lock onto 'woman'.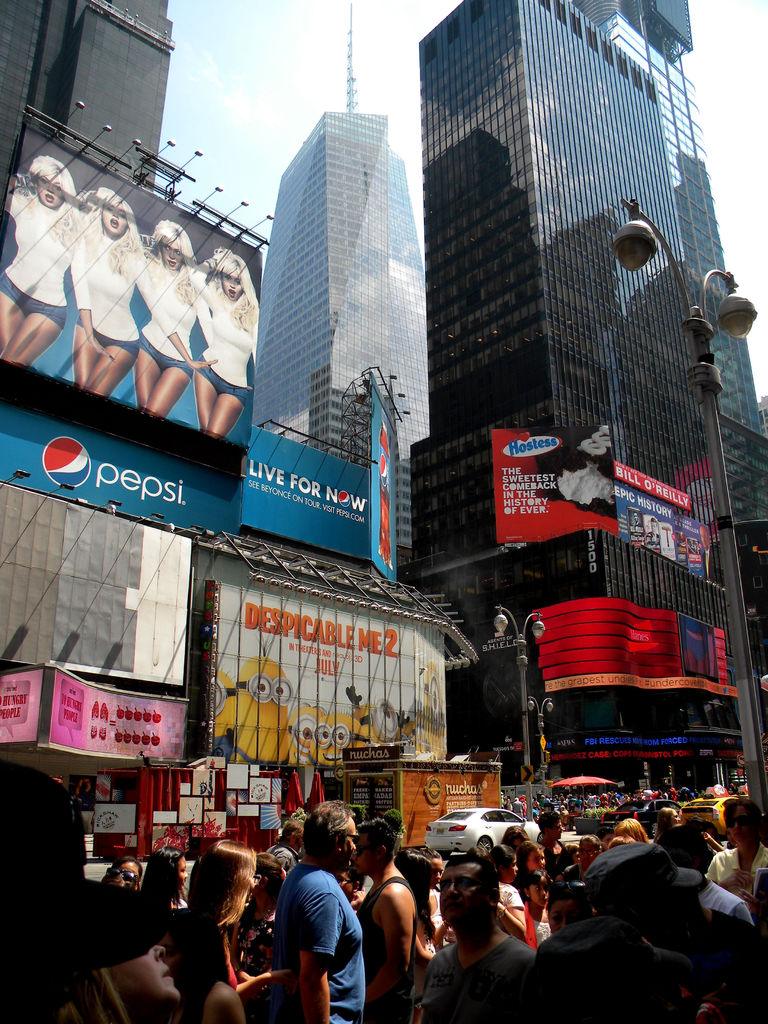
Locked: pyautogui.locateOnScreen(175, 836, 255, 984).
